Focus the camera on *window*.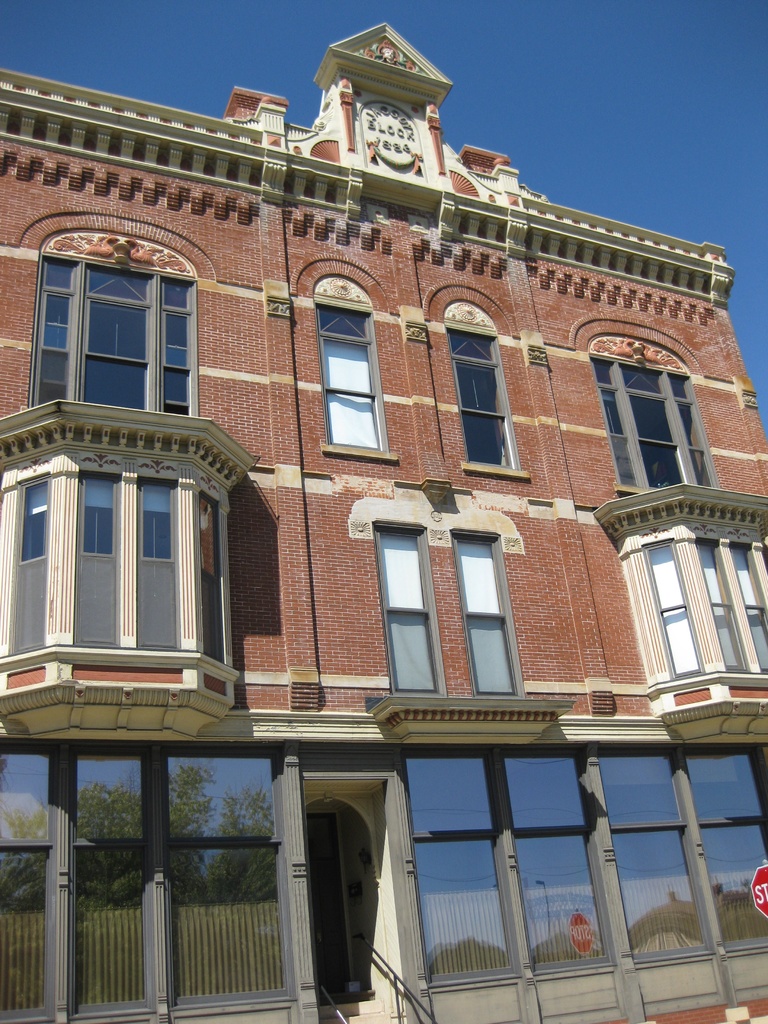
Focus region: <box>349,507,573,754</box>.
